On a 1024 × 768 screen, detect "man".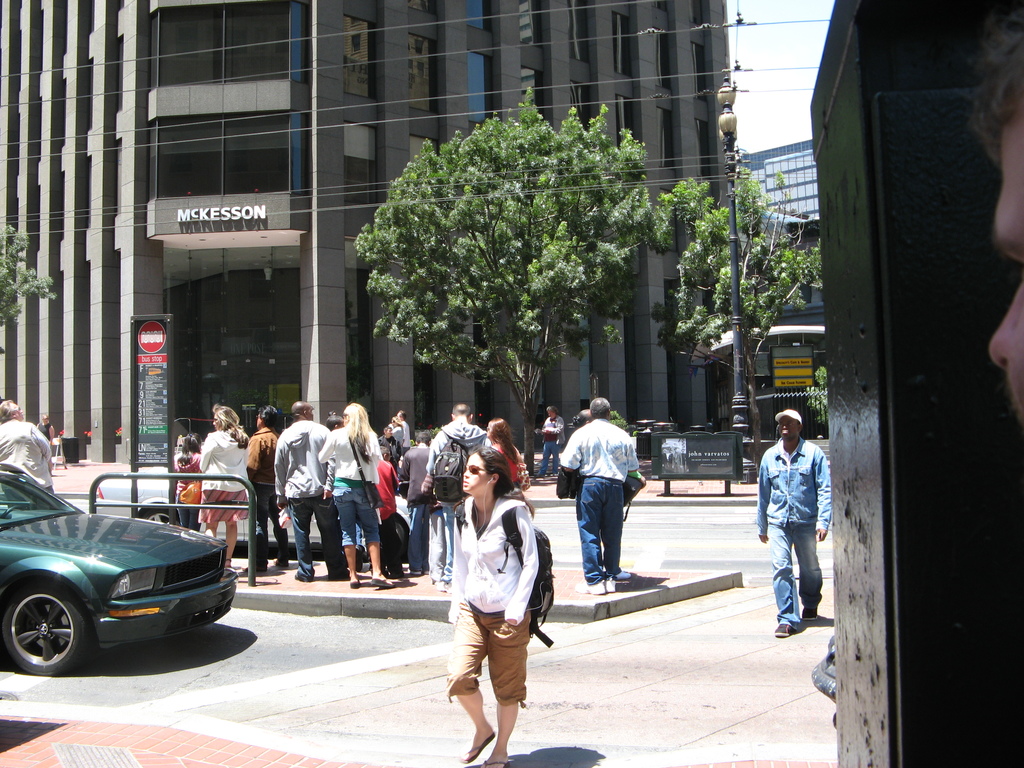
[274,399,352,584].
